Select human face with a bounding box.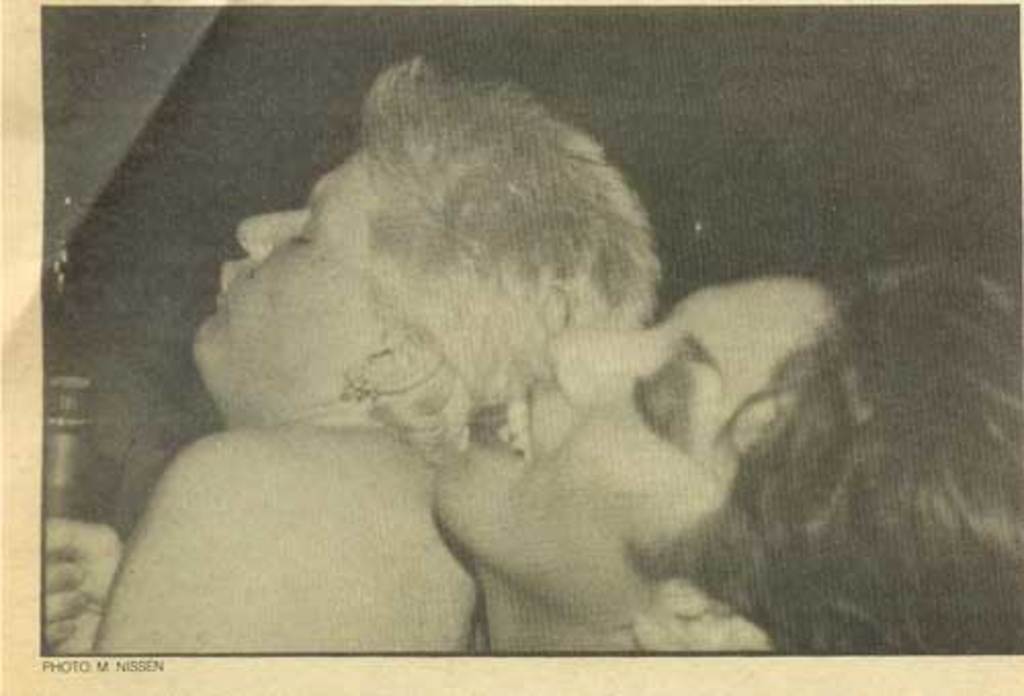
box(178, 143, 391, 418).
